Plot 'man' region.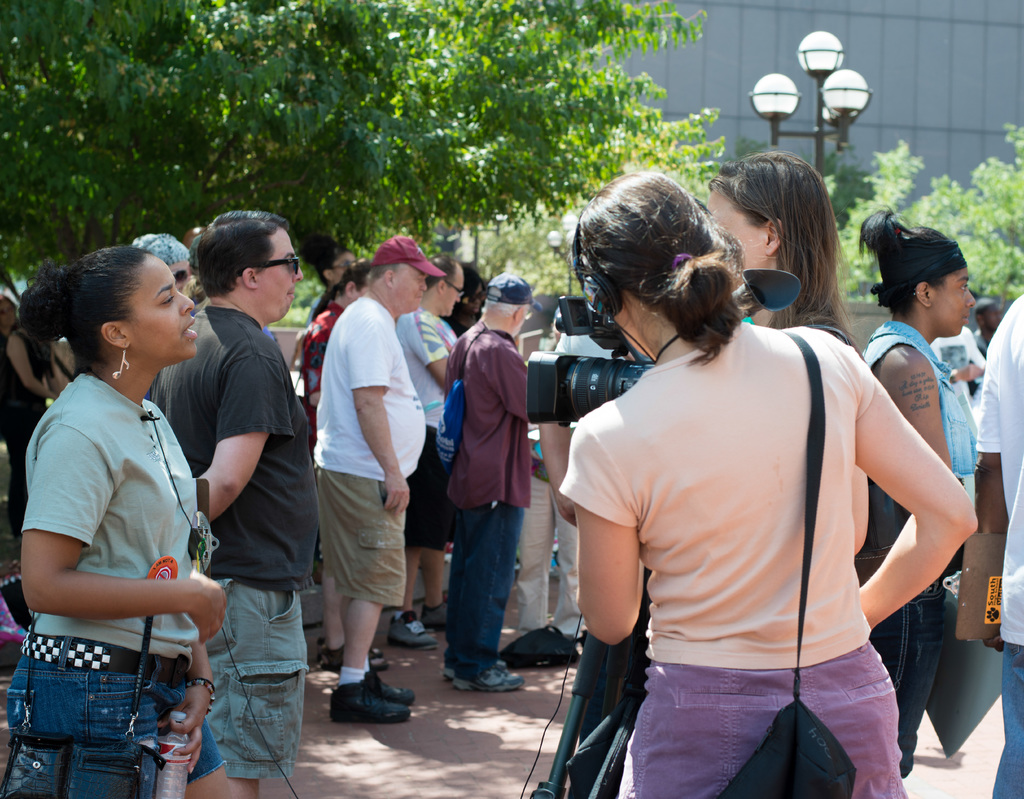
Plotted at <bbox>437, 276, 546, 690</bbox>.
